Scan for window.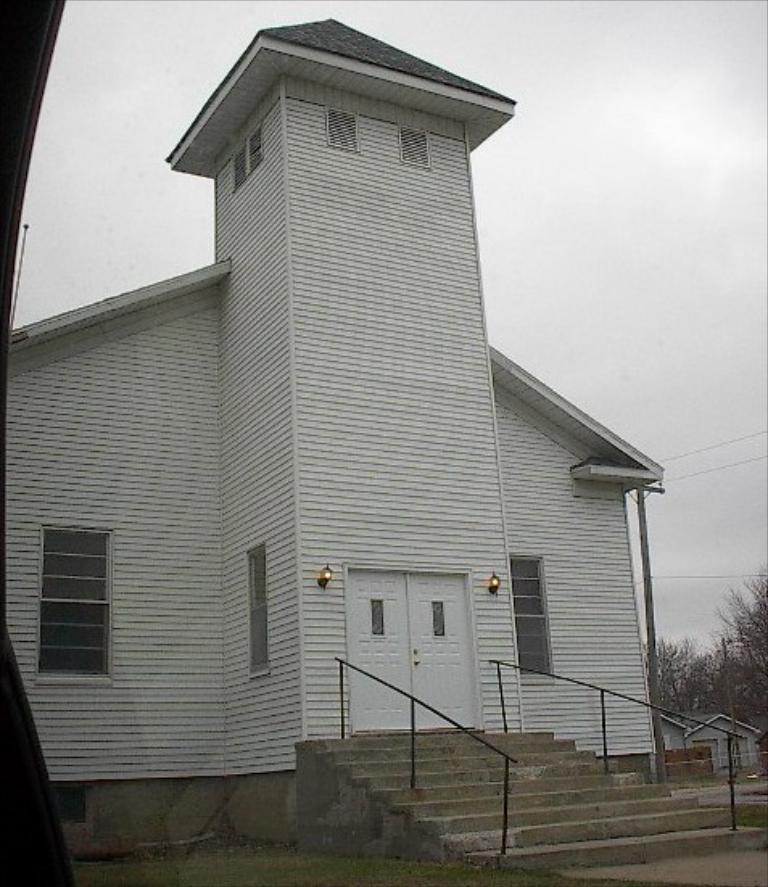
Scan result: crop(240, 534, 277, 681).
